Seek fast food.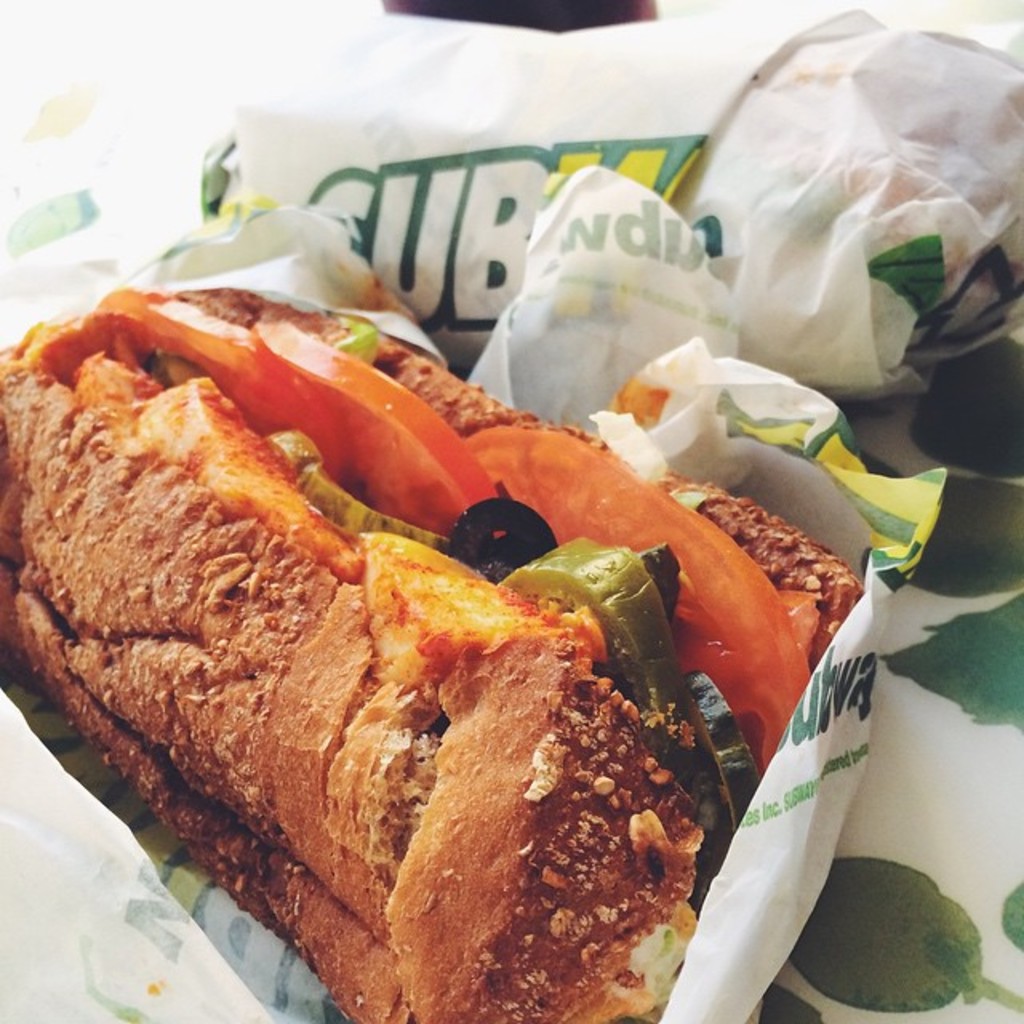
{"left": 24, "top": 194, "right": 877, "bottom": 1016}.
